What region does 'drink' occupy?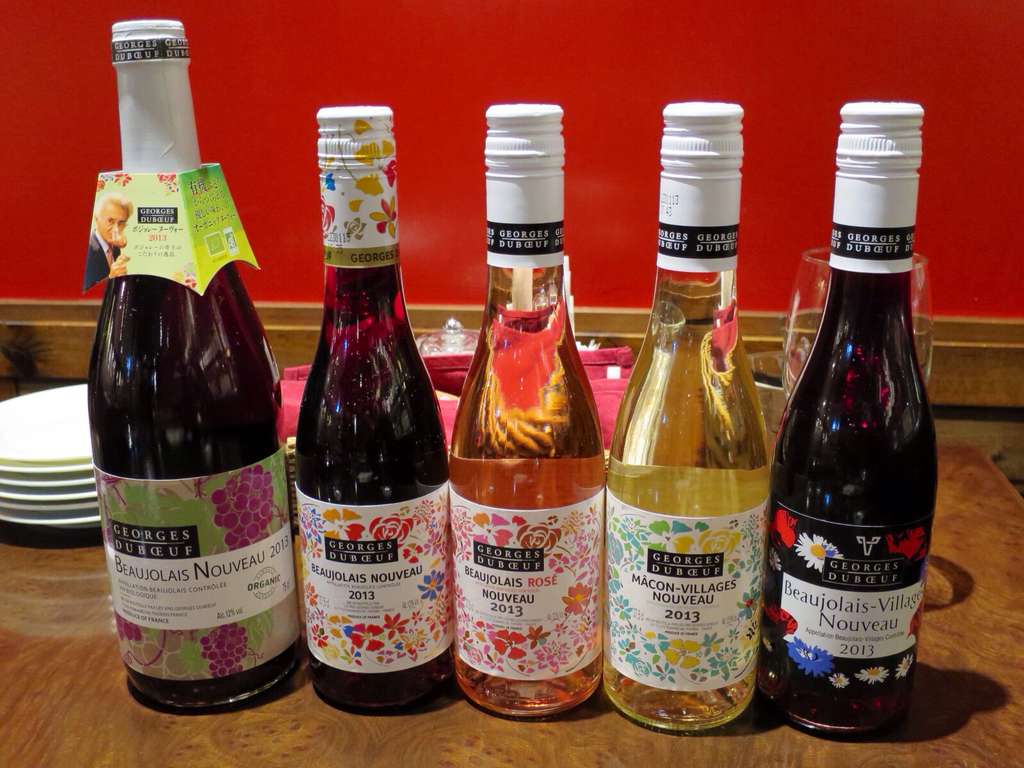
772 108 938 726.
